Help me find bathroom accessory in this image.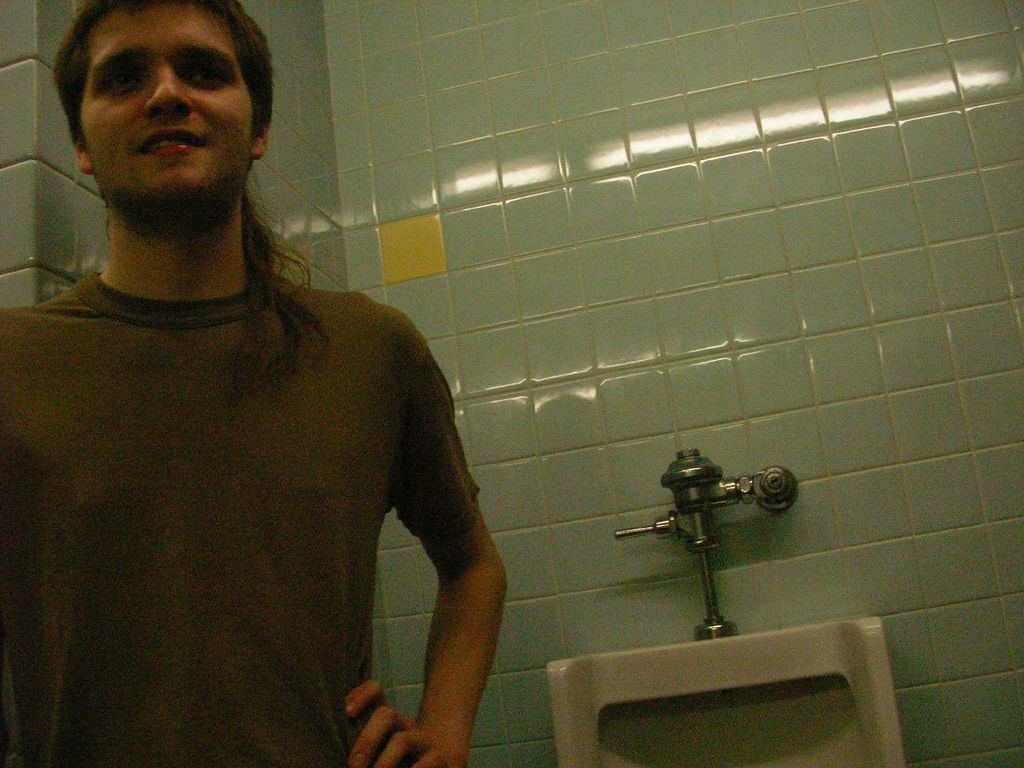
Found it: (613,447,799,641).
